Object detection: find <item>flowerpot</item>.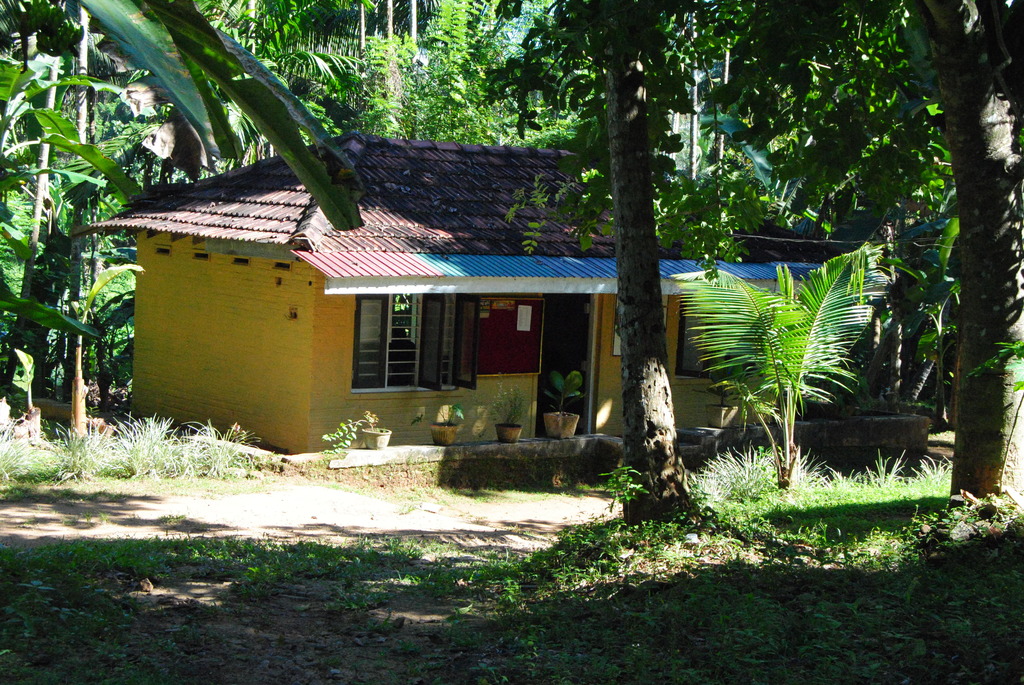
bbox=[547, 411, 584, 438].
